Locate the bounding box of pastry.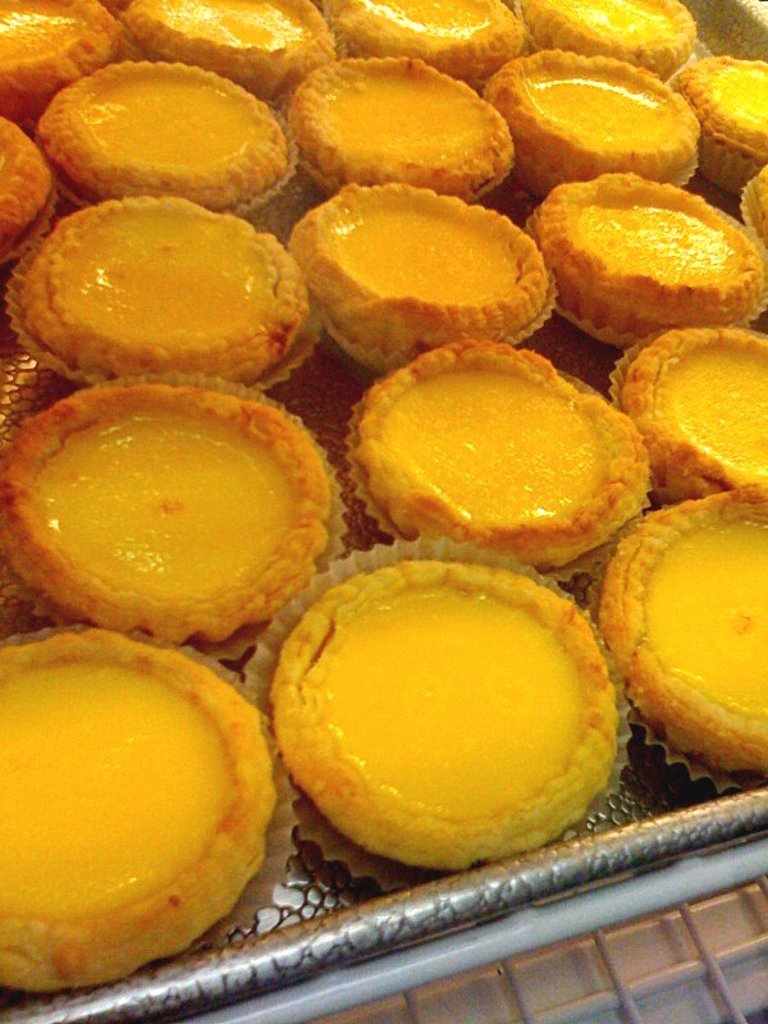
Bounding box: x1=0, y1=378, x2=332, y2=643.
